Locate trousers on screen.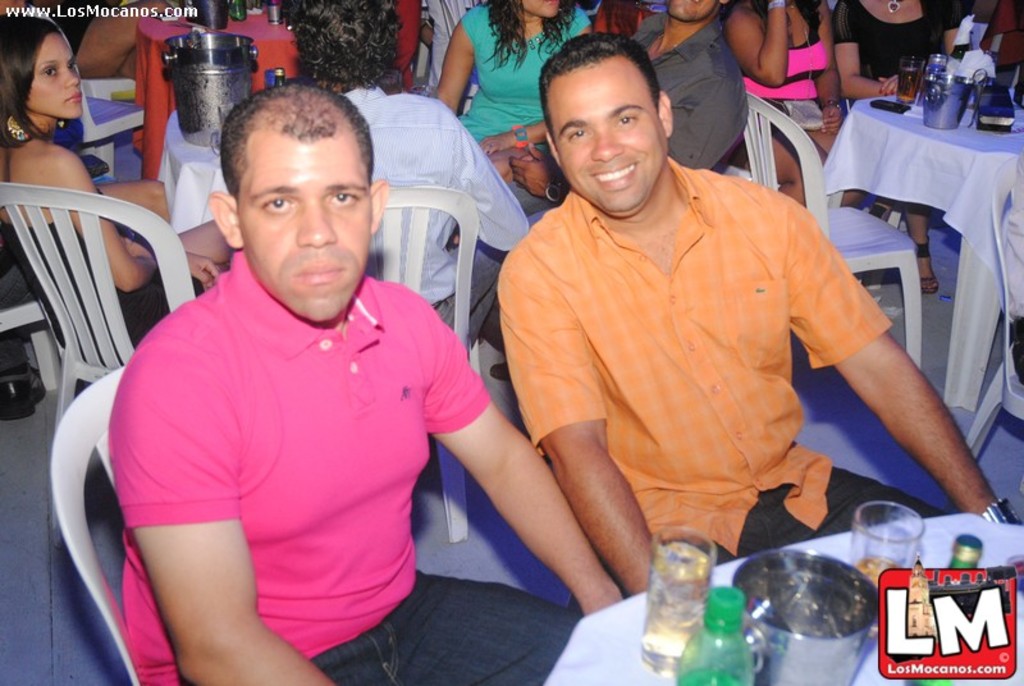
On screen at bbox(507, 180, 566, 221).
